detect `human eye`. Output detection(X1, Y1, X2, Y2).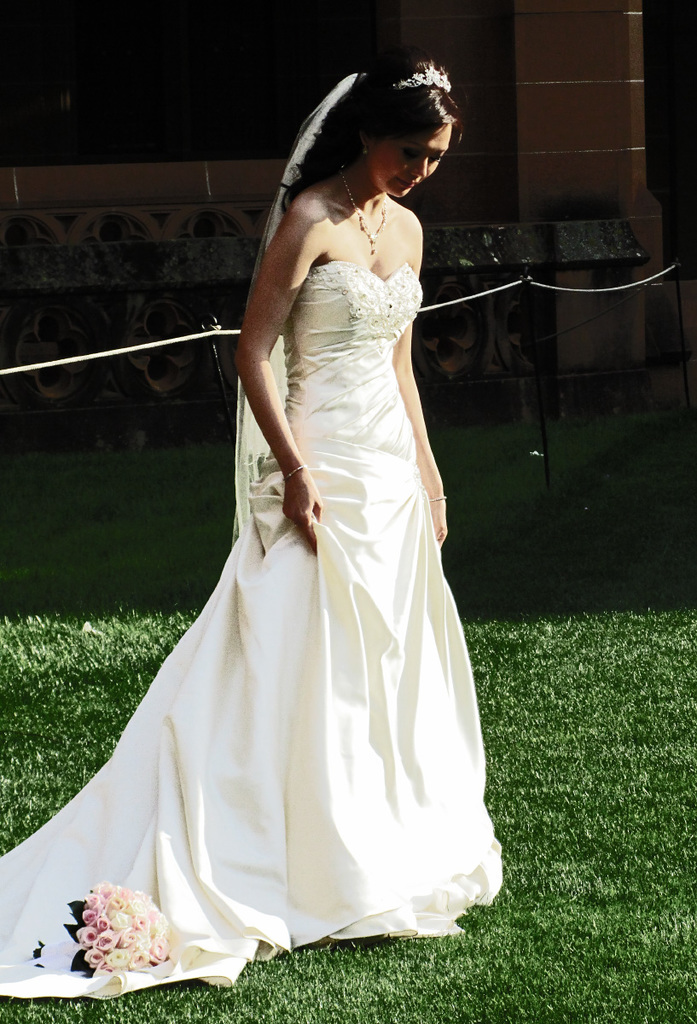
detection(430, 149, 446, 165).
